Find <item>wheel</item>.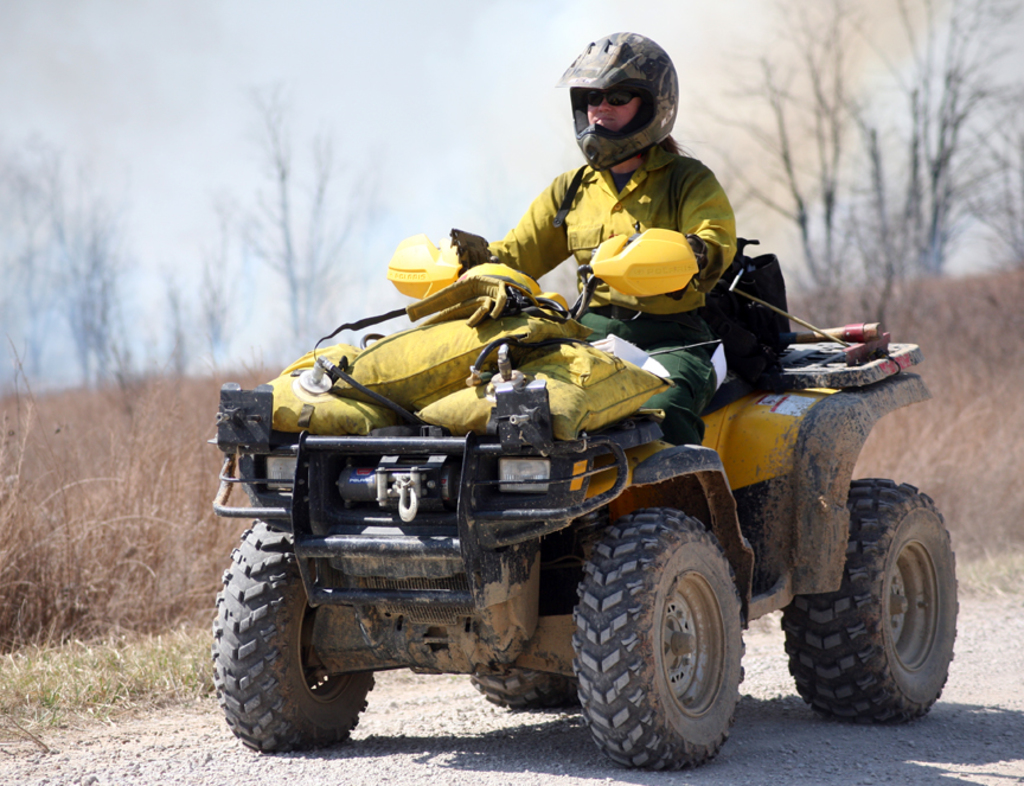
571, 519, 751, 760.
